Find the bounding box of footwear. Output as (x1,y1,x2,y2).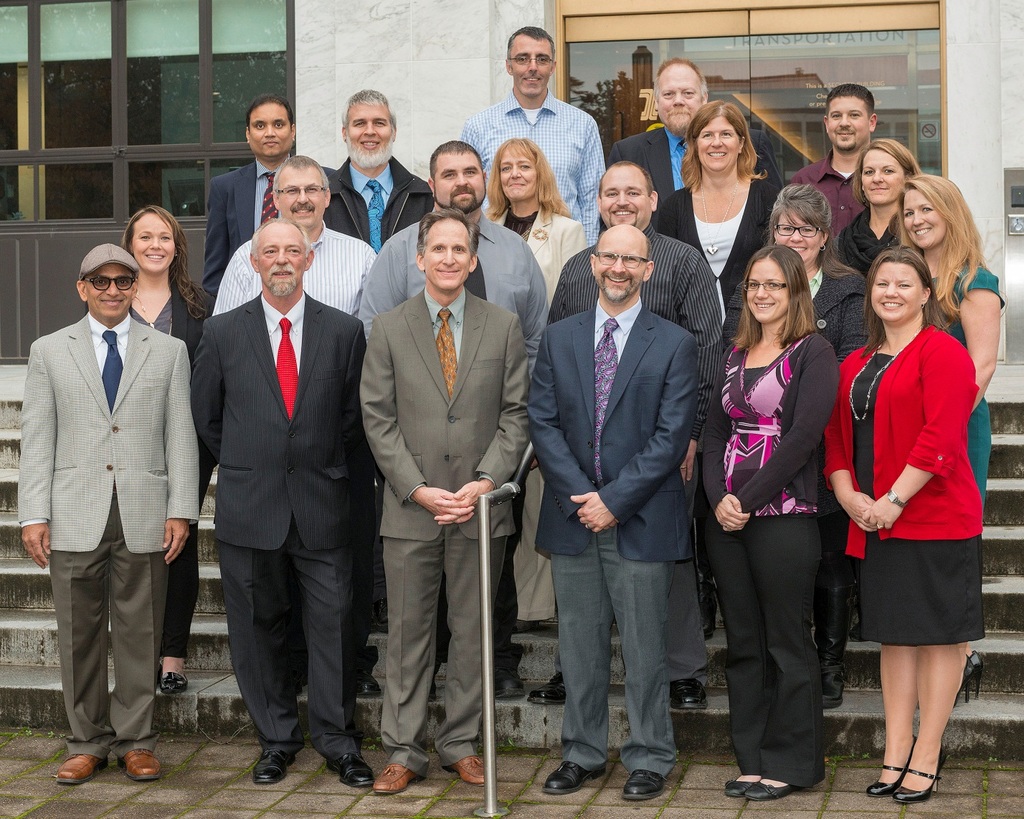
(363,748,435,799).
